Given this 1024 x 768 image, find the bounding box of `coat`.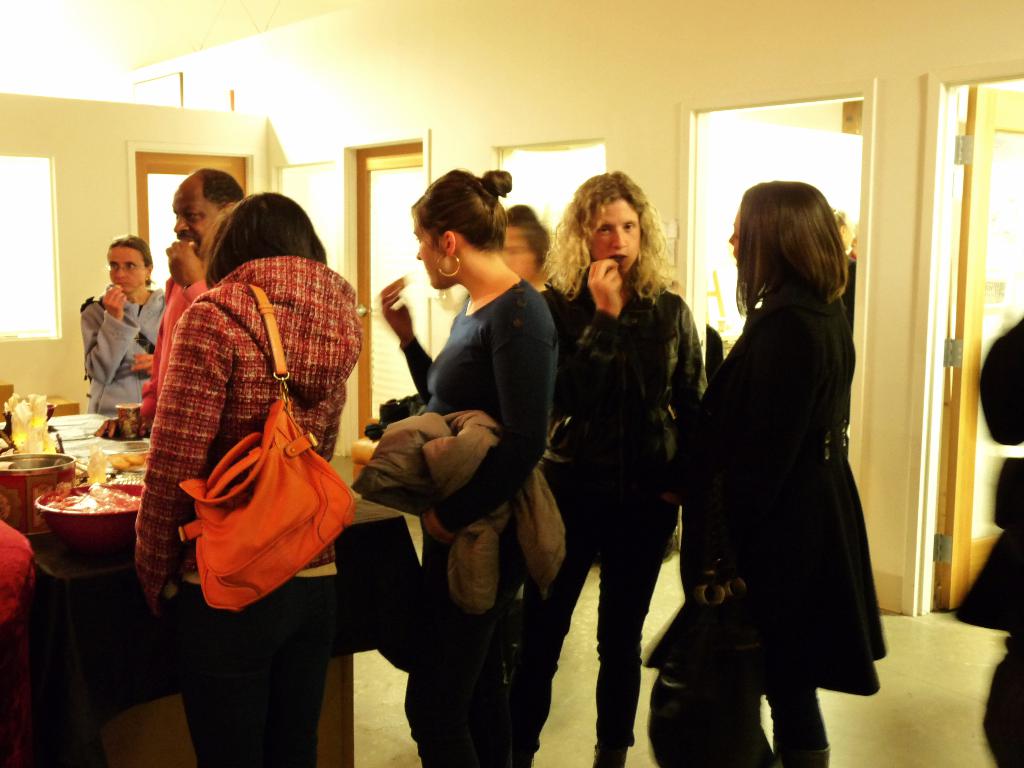
detection(83, 286, 172, 417).
